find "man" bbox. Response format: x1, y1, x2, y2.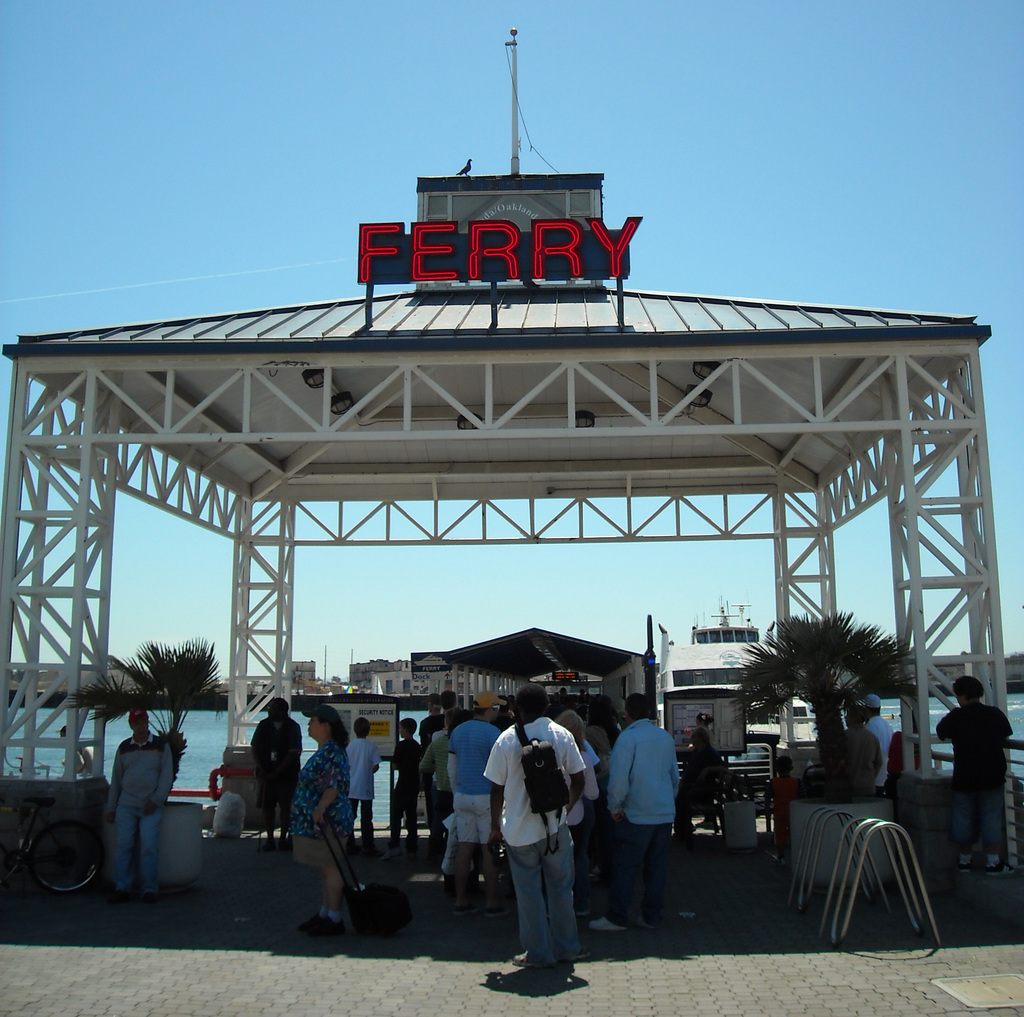
861, 697, 897, 751.
